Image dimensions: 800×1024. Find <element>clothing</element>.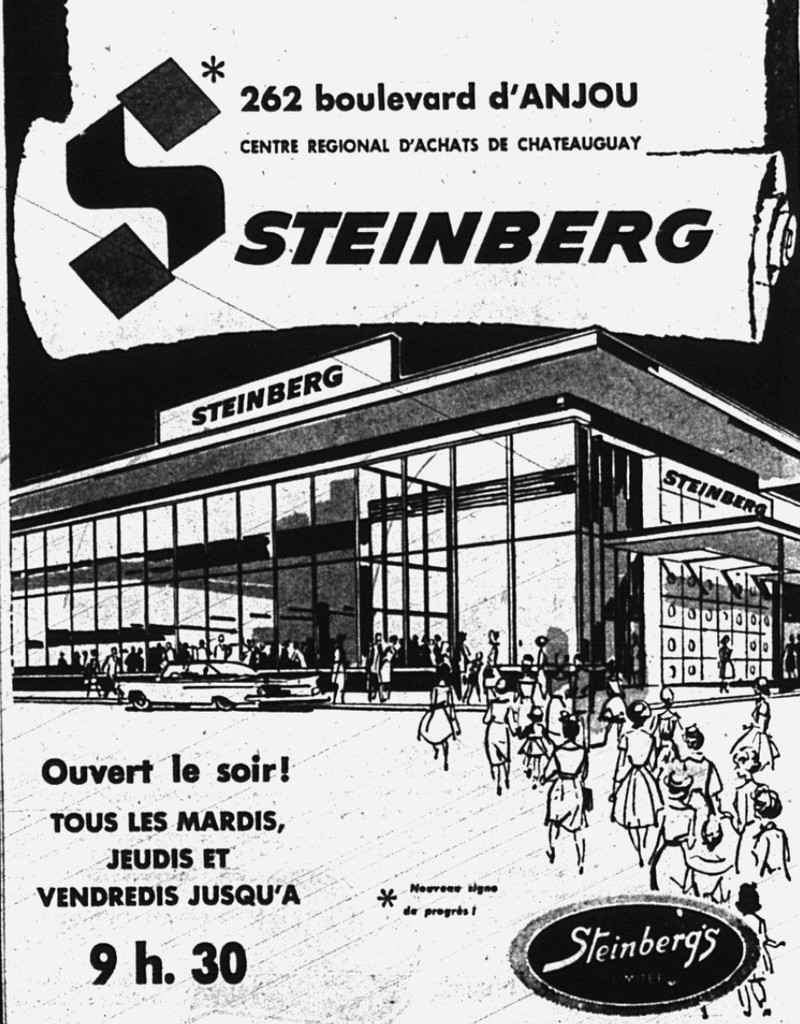
Rect(648, 709, 681, 771).
